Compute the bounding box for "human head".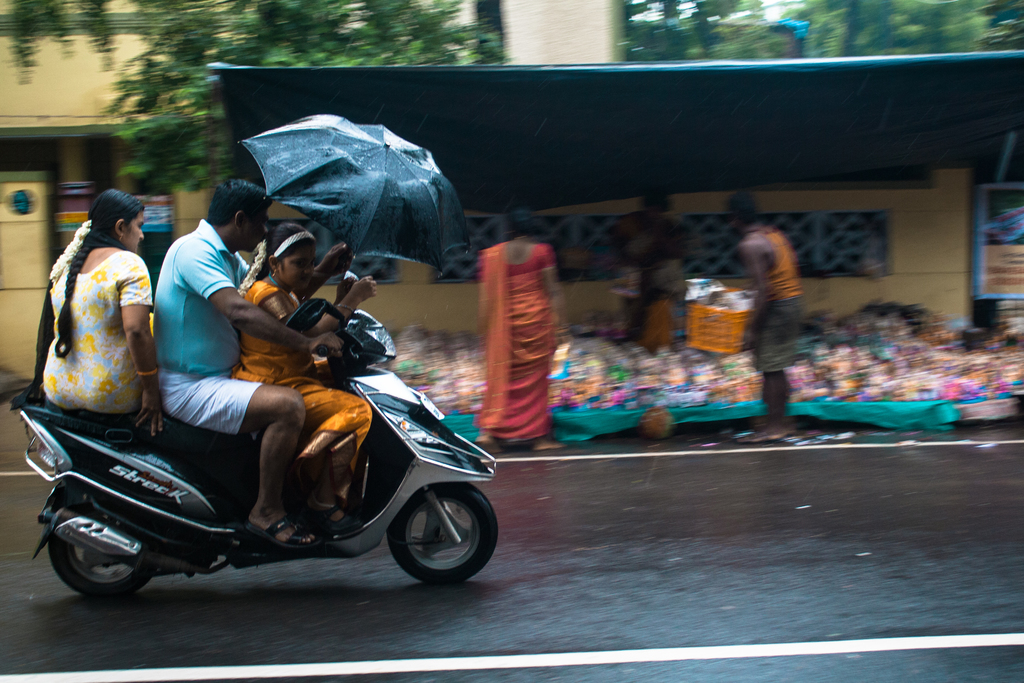
60:187:135:249.
